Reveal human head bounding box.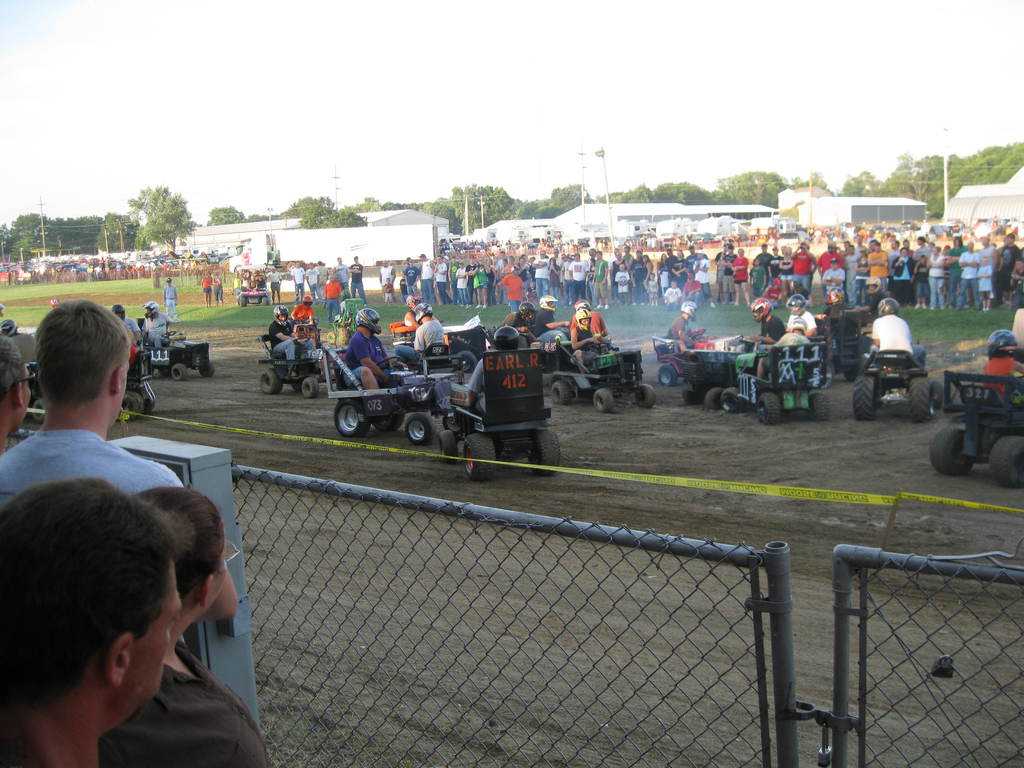
Revealed: box(573, 299, 593, 314).
